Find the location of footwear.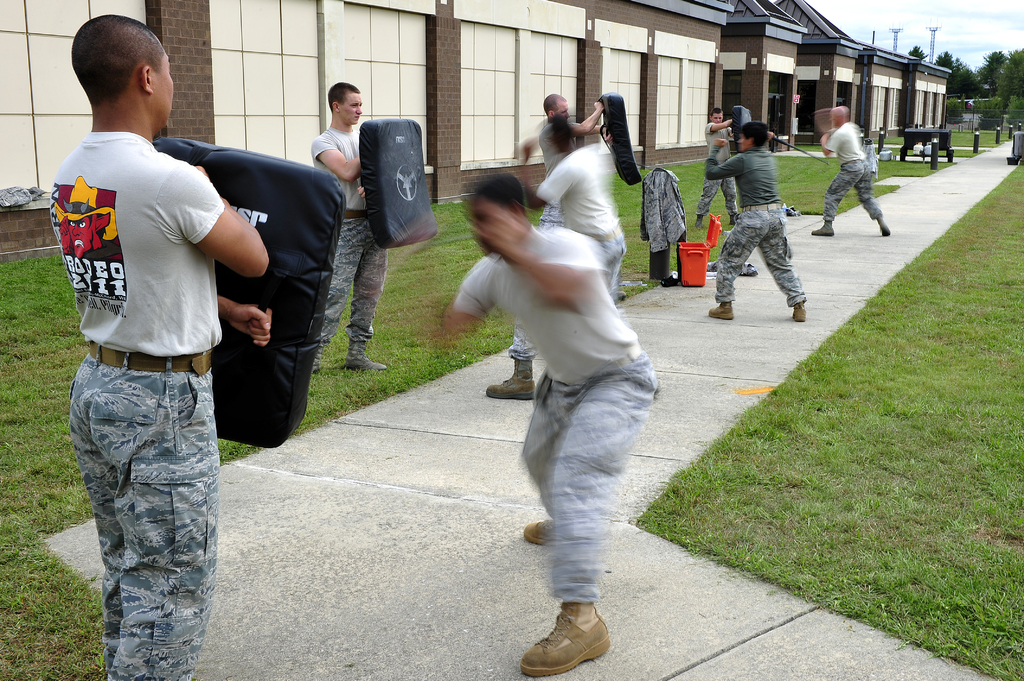
Location: 809, 221, 834, 238.
